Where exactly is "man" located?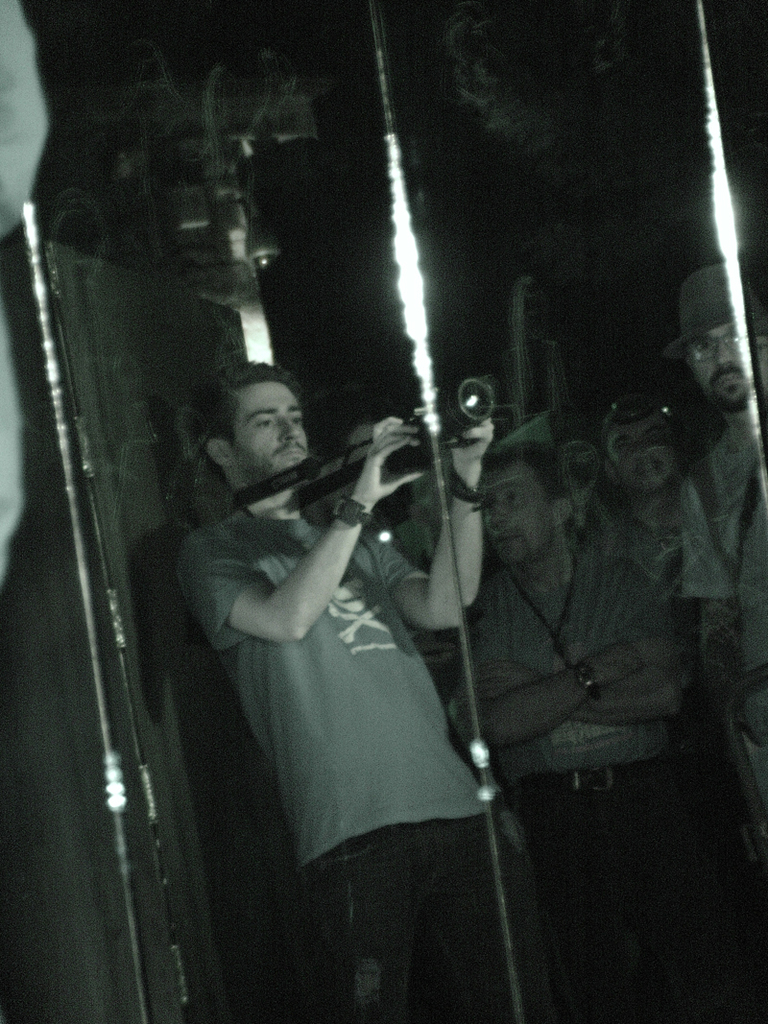
Its bounding box is Rect(609, 392, 692, 586).
